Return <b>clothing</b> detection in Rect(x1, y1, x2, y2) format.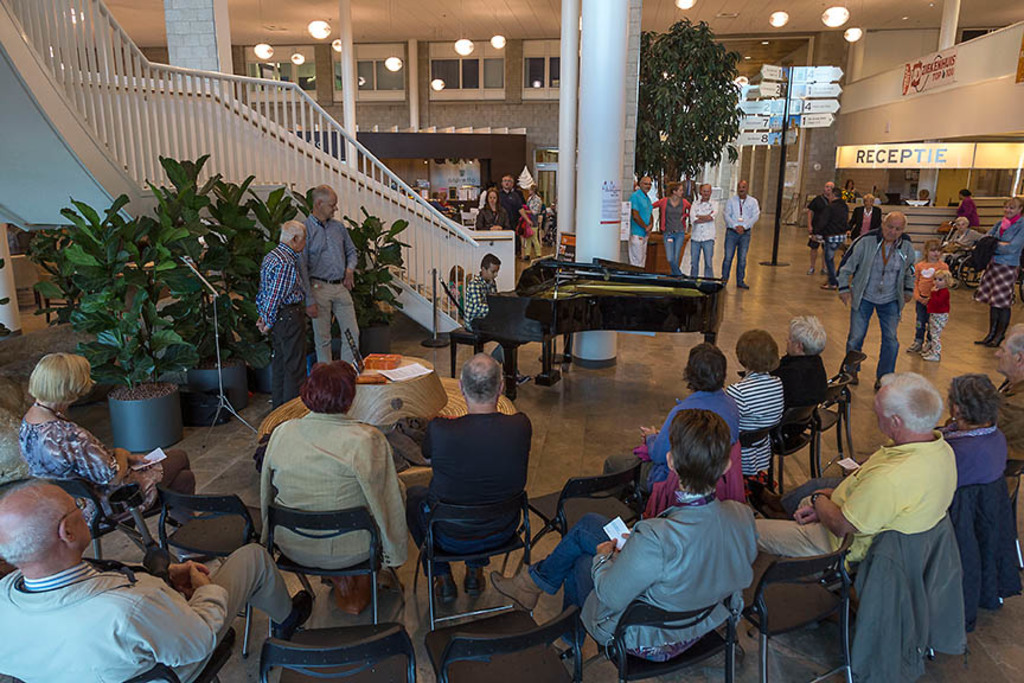
Rect(627, 184, 655, 267).
